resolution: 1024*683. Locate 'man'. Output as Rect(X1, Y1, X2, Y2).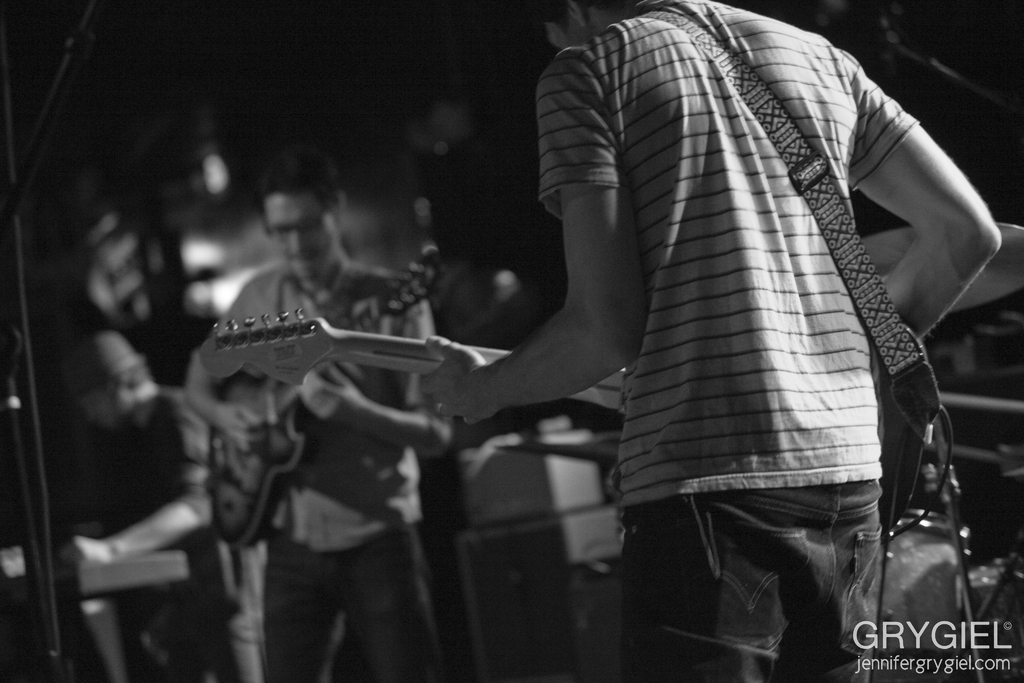
Rect(520, 0, 987, 630).
